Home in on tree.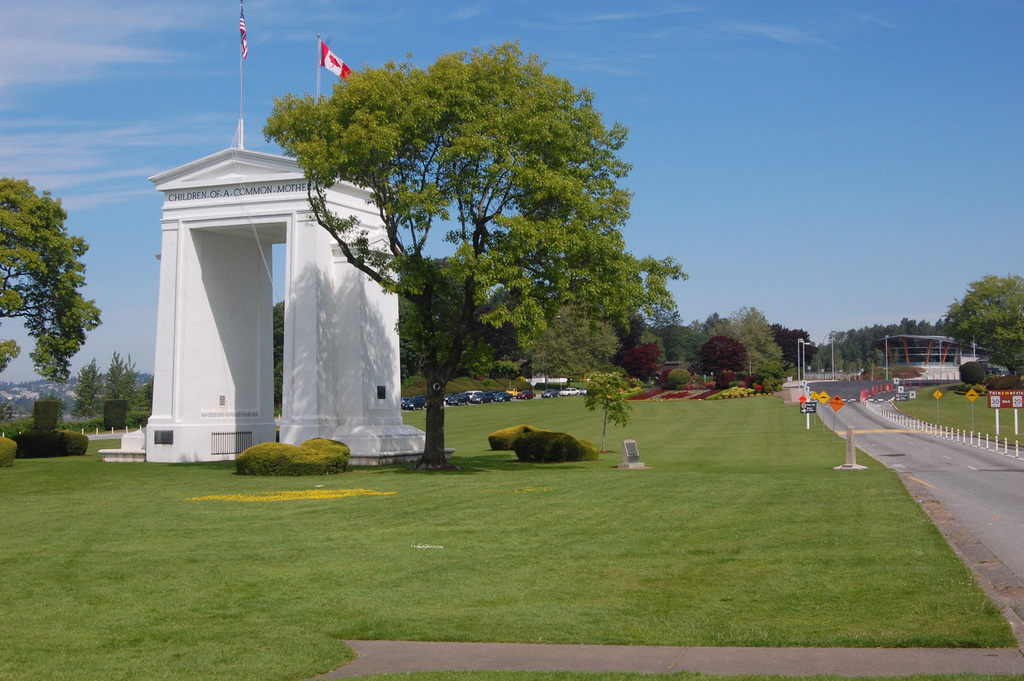
Homed in at 734, 296, 790, 380.
